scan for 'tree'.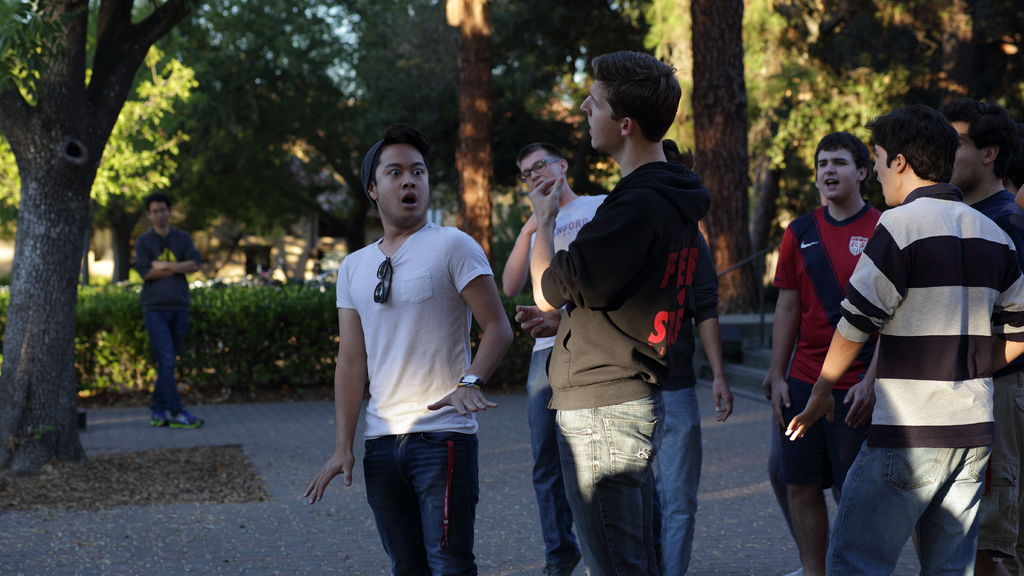
Scan result: detection(0, 6, 185, 423).
